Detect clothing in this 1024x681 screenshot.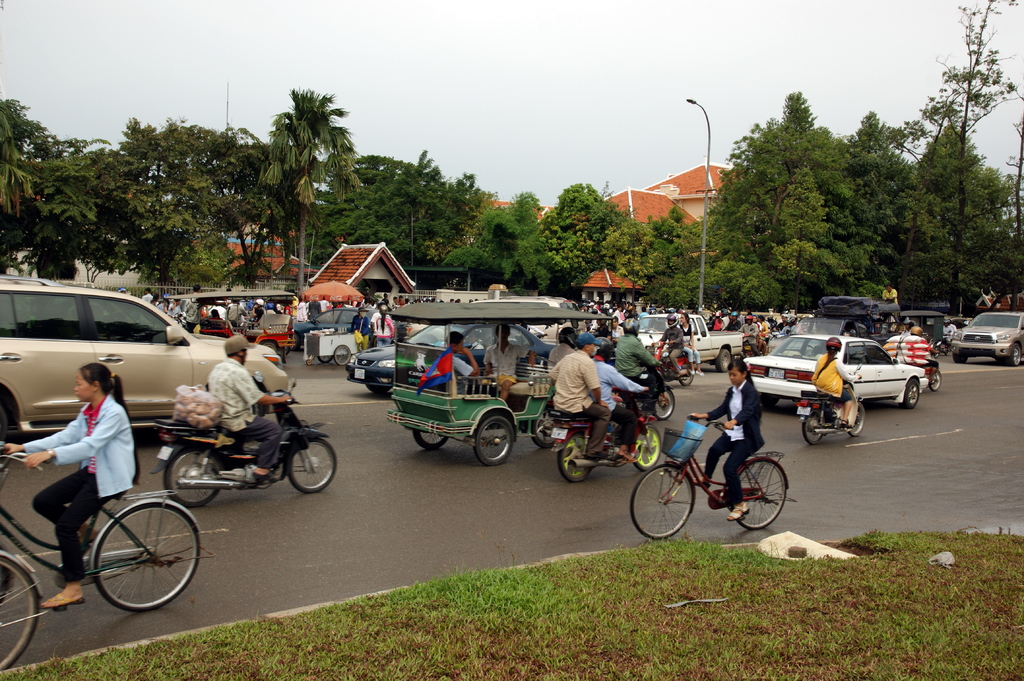
Detection: {"x1": 607, "y1": 337, "x2": 669, "y2": 405}.
